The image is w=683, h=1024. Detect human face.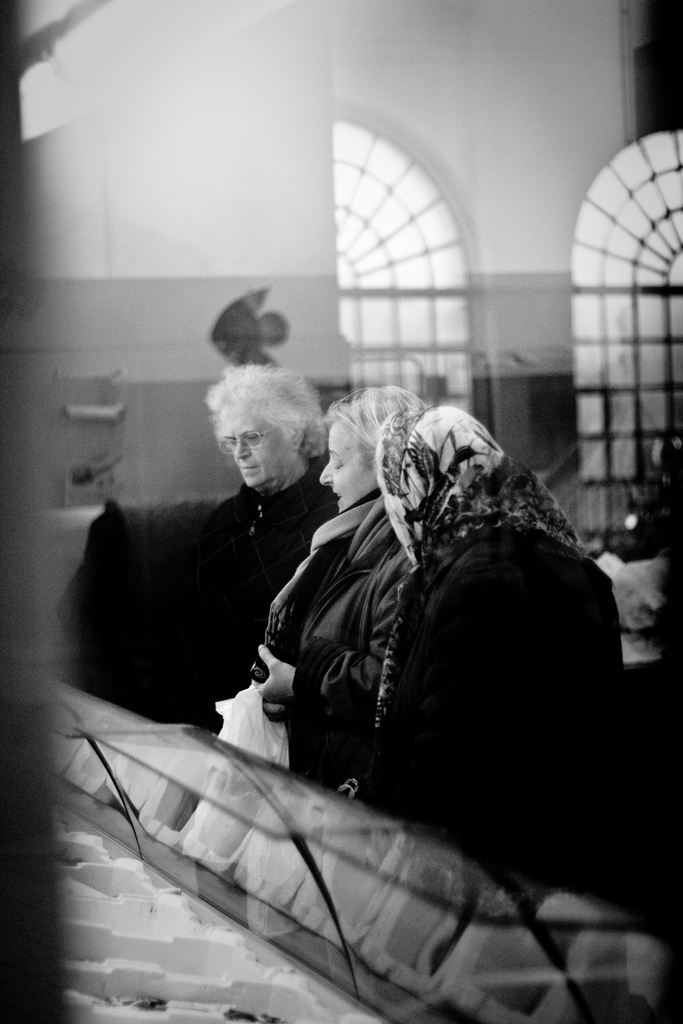
Detection: left=210, top=399, right=297, bottom=486.
